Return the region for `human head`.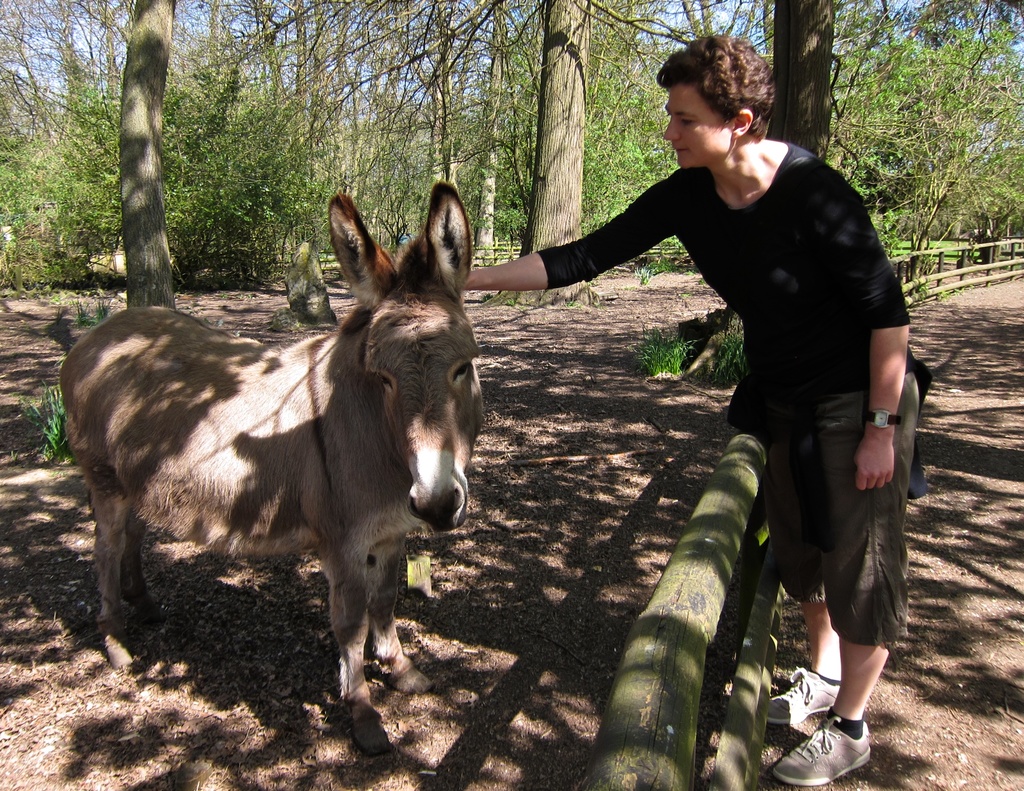
x1=653 y1=33 x2=776 y2=187.
